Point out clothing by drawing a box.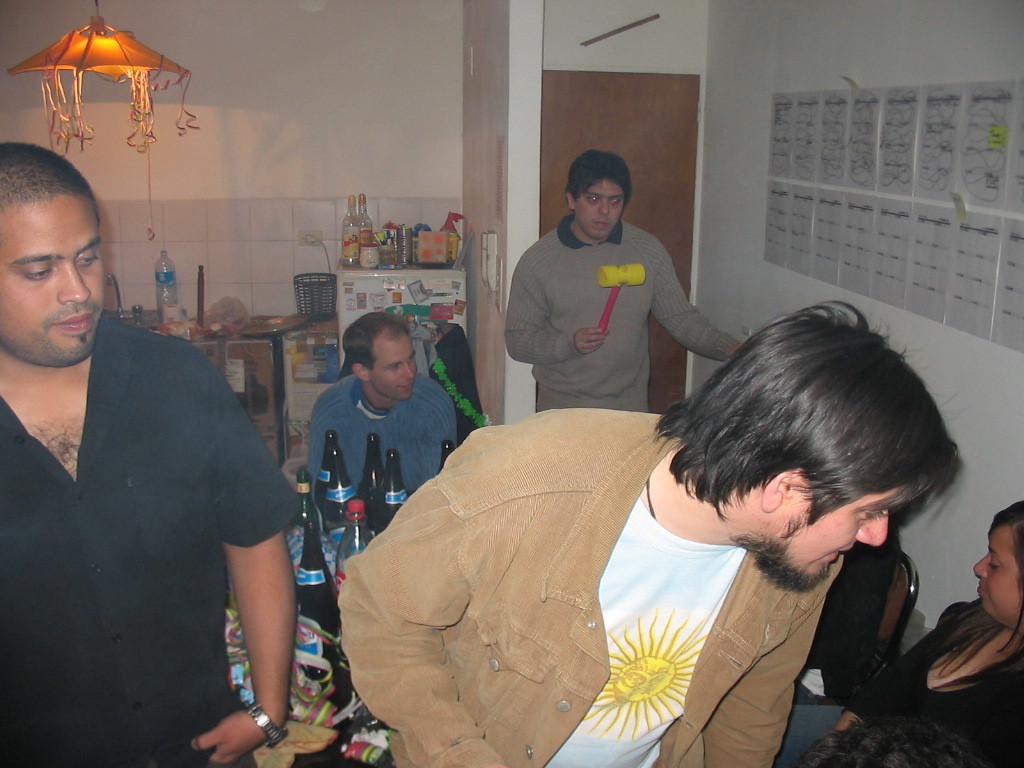
x1=335 y1=416 x2=848 y2=767.
